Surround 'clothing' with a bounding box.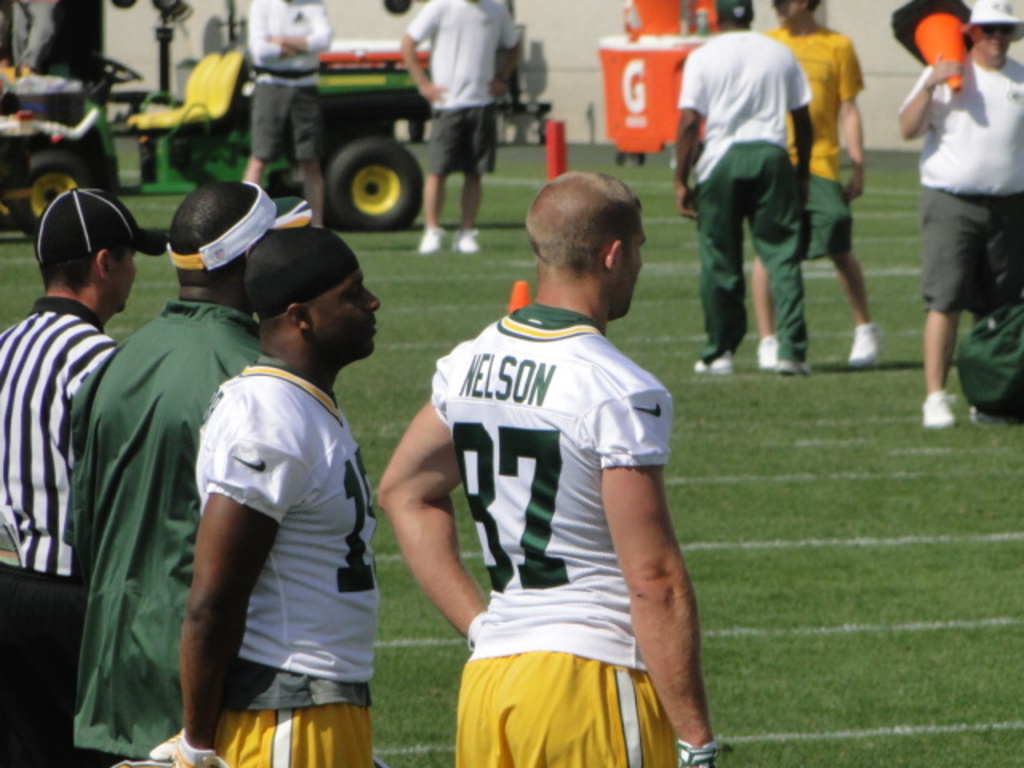
crop(678, 29, 813, 184).
